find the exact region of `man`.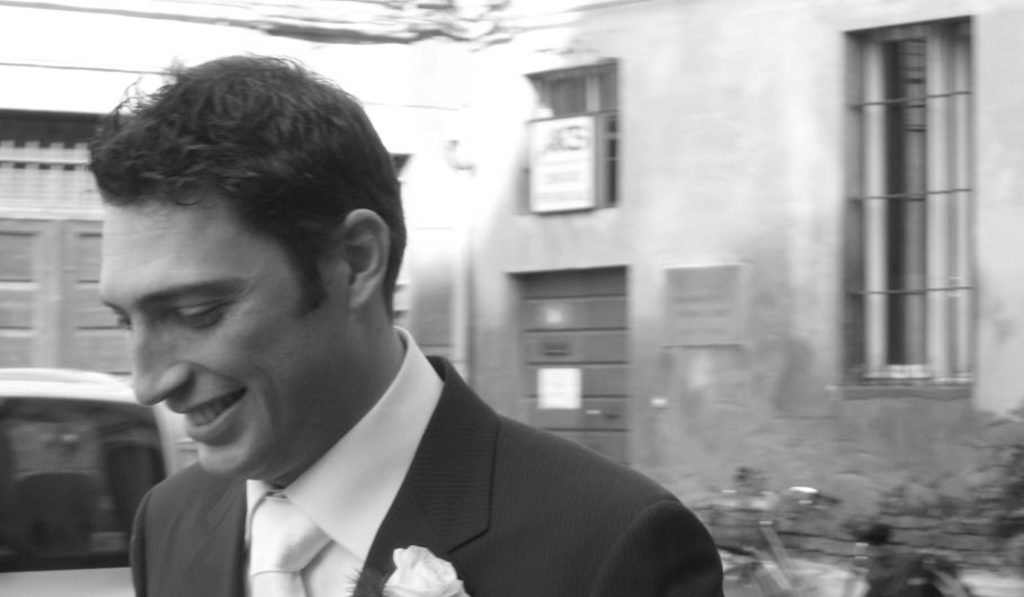
Exact region: x1=75, y1=42, x2=724, y2=596.
